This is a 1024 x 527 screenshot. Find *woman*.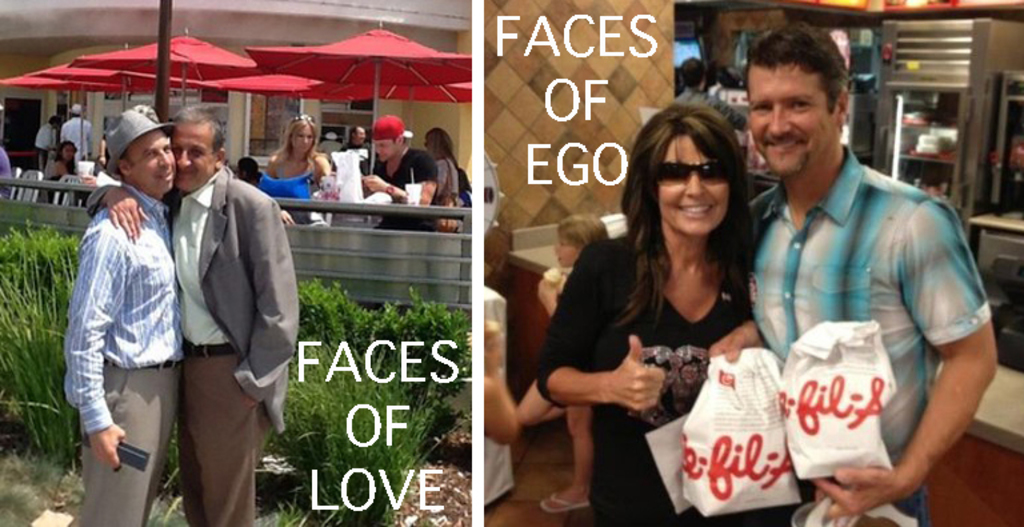
Bounding box: [x1=431, y1=125, x2=467, y2=203].
